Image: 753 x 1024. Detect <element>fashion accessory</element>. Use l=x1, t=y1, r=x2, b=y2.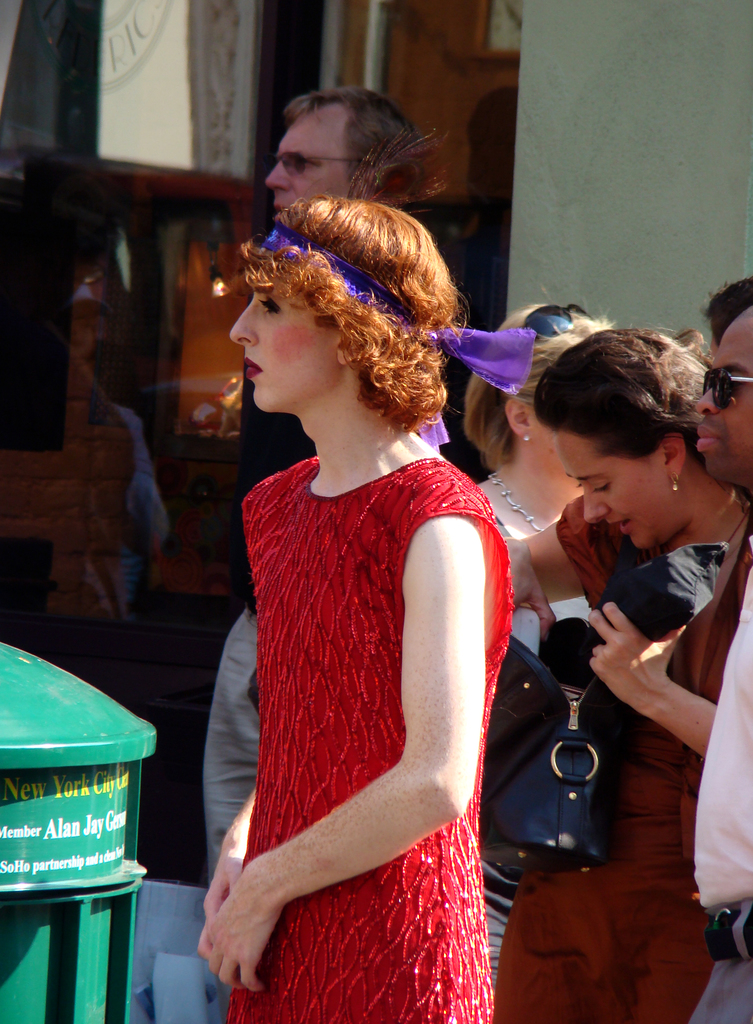
l=270, t=150, r=357, b=183.
